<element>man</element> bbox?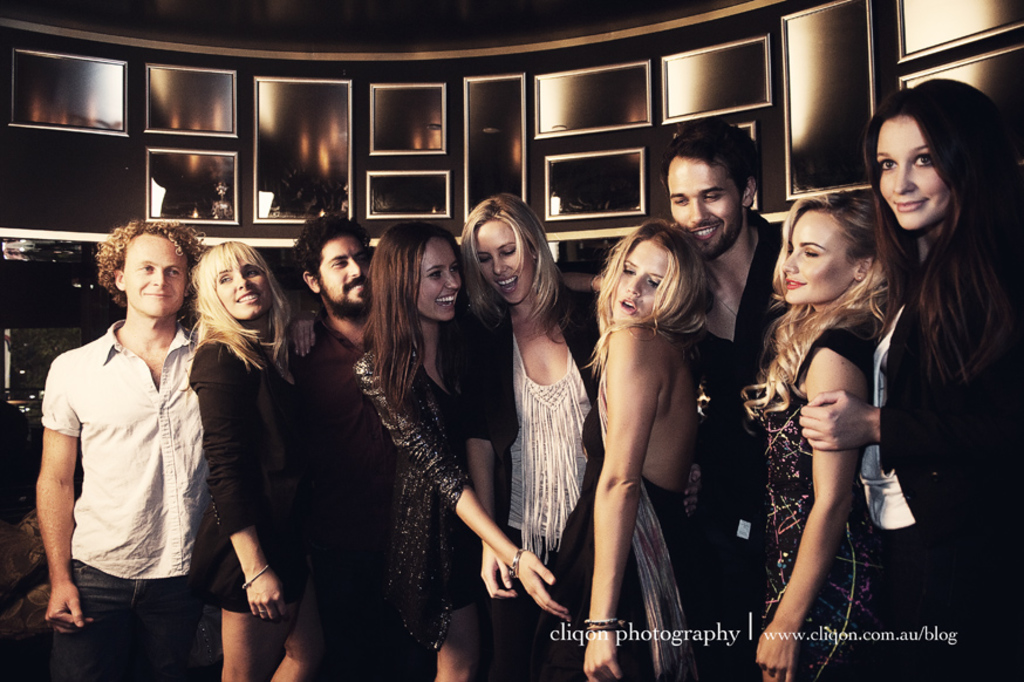
46,214,218,680
